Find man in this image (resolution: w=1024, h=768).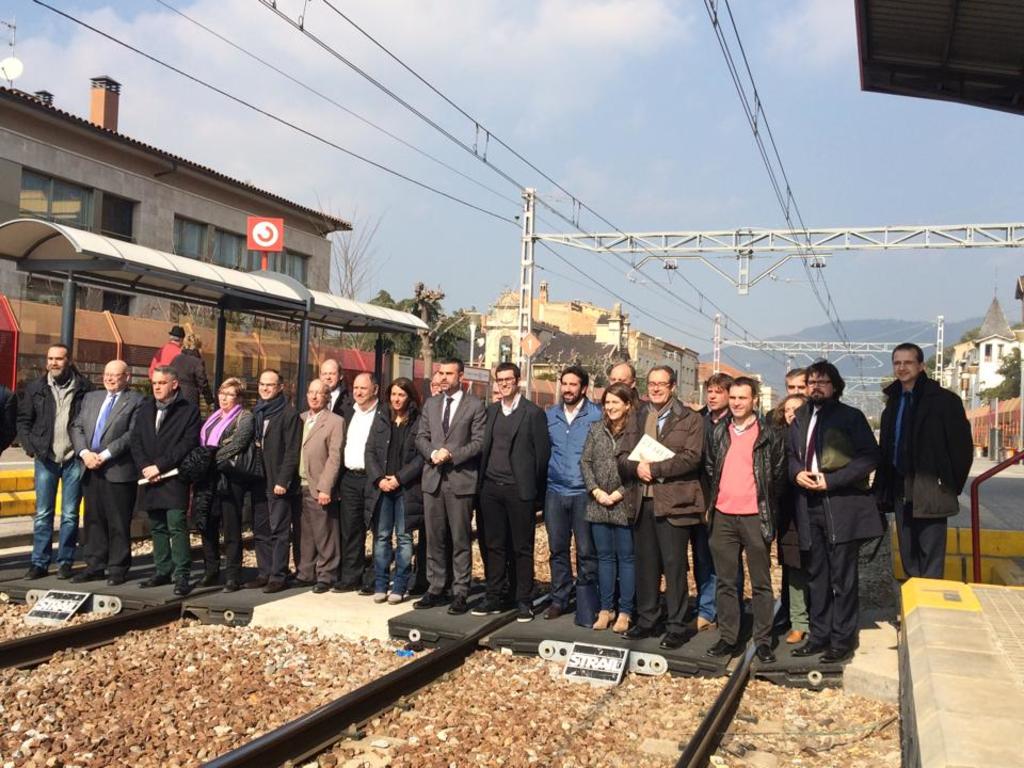
box(779, 362, 883, 669).
